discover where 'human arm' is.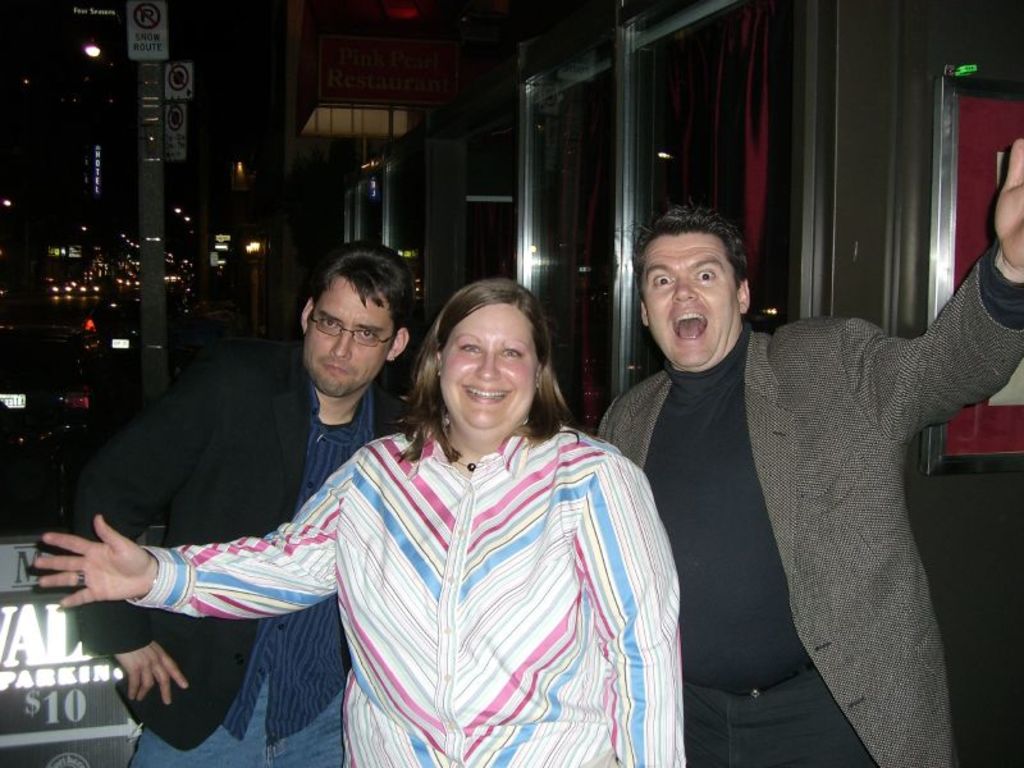
Discovered at <region>570, 449, 691, 767</region>.
